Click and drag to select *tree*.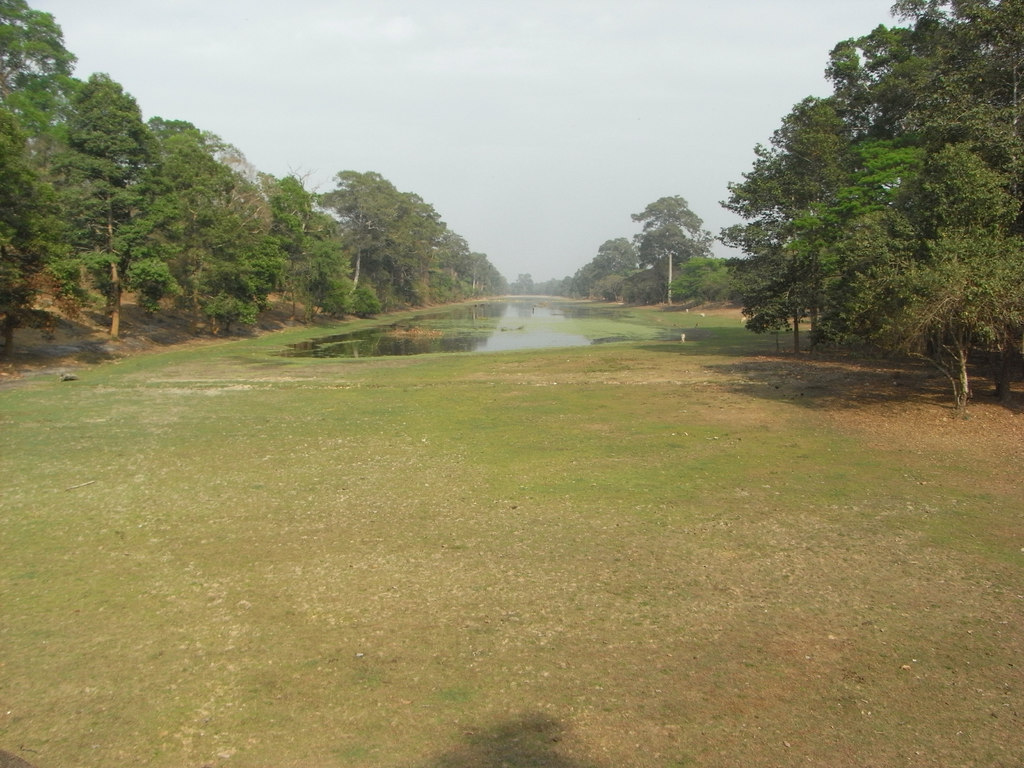
Selection: (left=0, top=0, right=81, bottom=180).
